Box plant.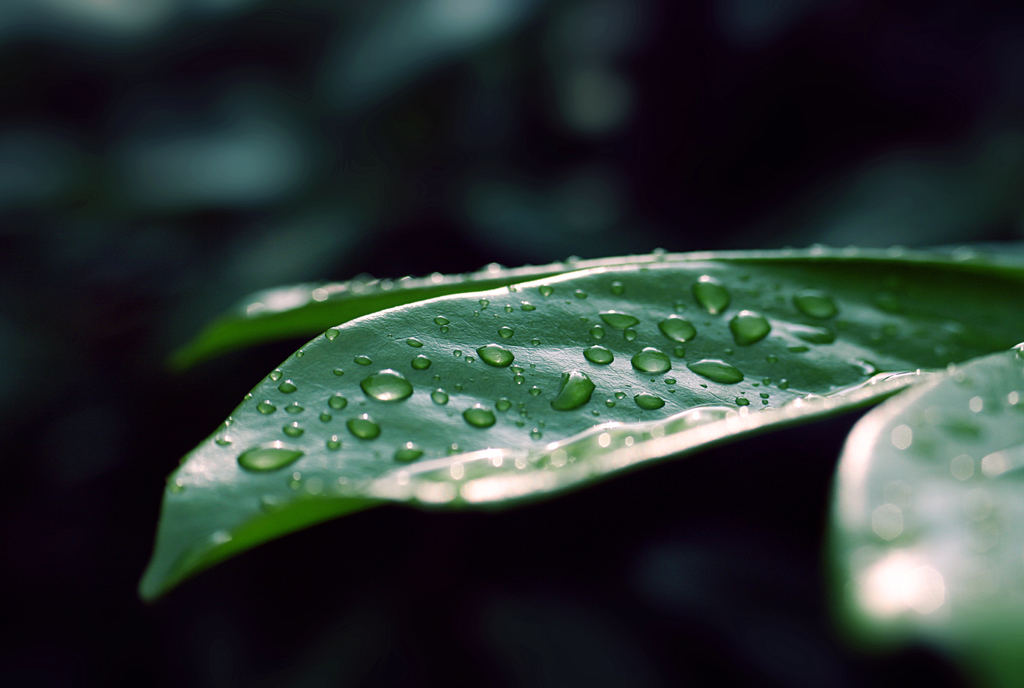
{"x1": 138, "y1": 210, "x2": 1023, "y2": 687}.
